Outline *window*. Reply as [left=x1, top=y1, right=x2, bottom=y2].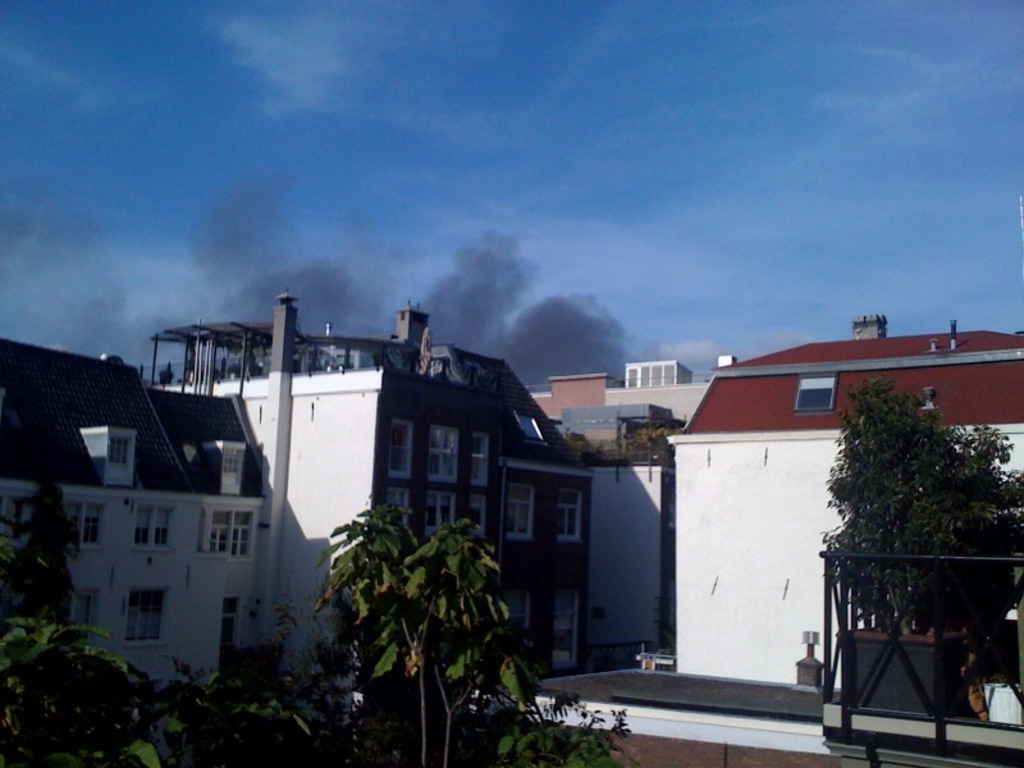
[left=67, top=494, right=104, bottom=545].
